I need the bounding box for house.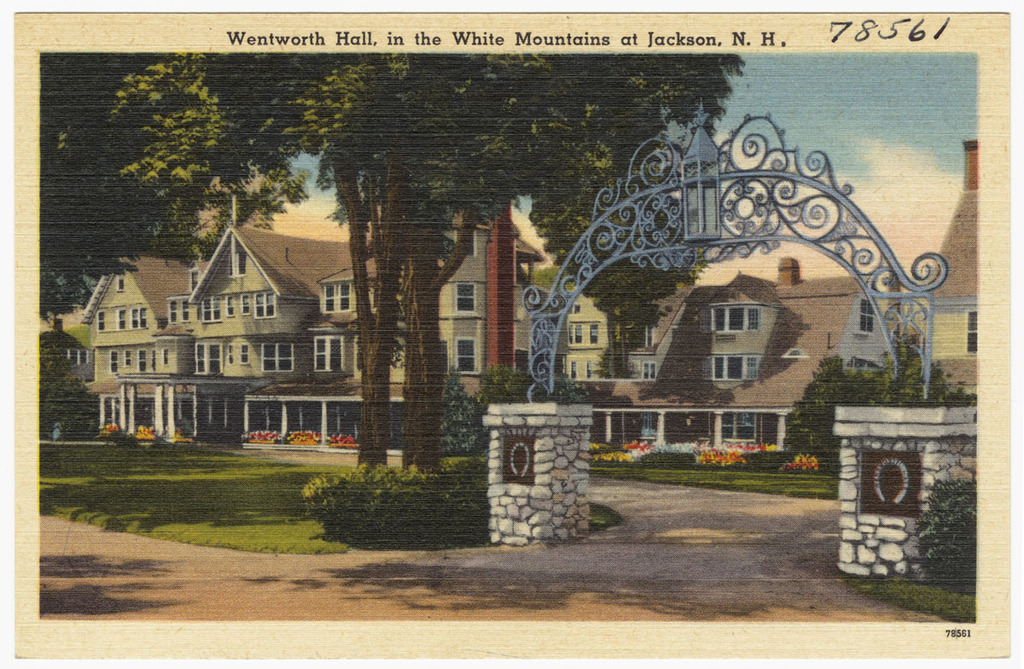
Here it is: rect(387, 230, 555, 455).
